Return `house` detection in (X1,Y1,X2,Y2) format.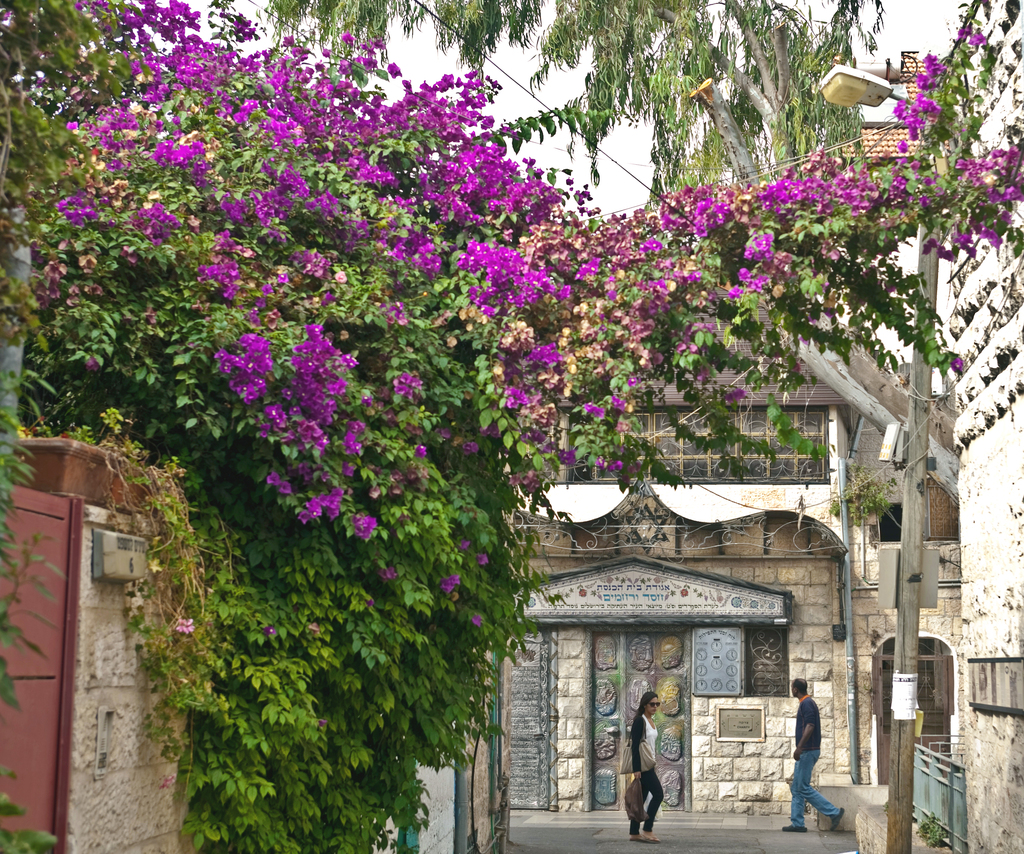
(454,280,963,827).
